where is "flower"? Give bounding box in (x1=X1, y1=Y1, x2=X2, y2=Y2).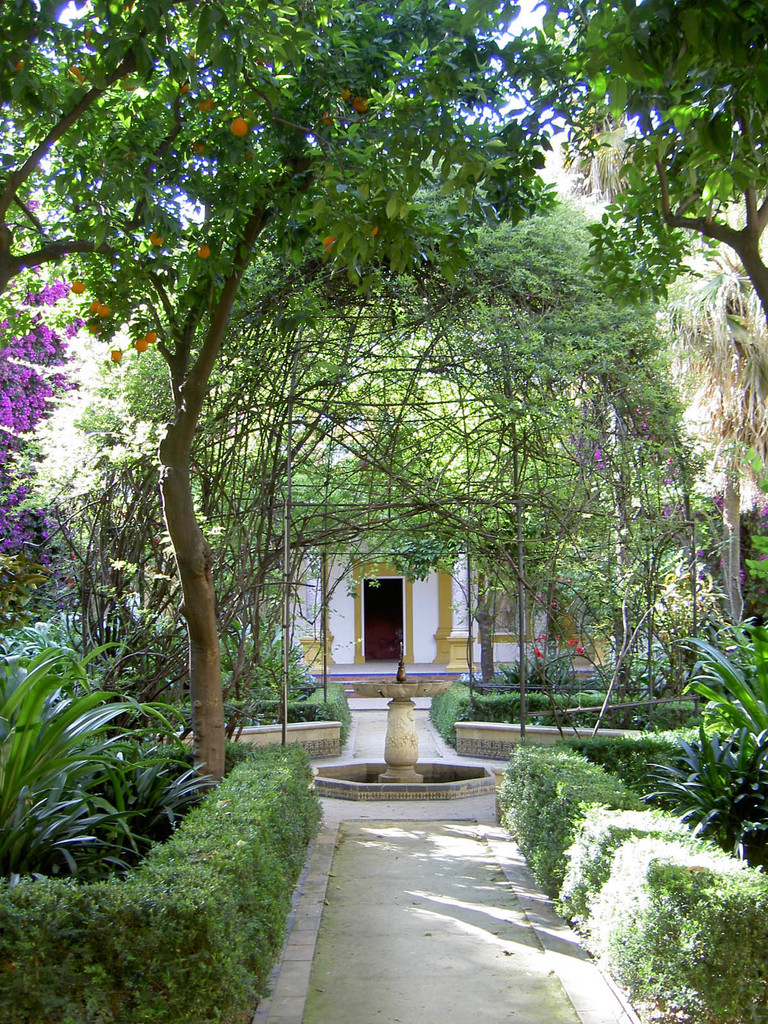
(x1=564, y1=636, x2=592, y2=652).
